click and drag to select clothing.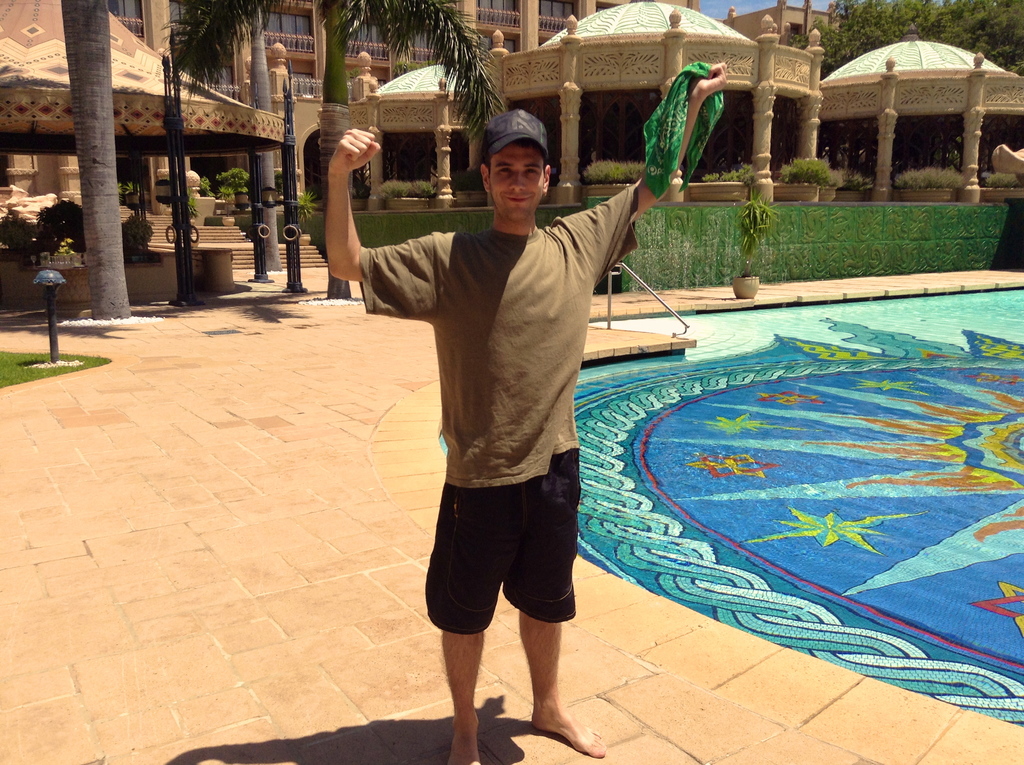
Selection: detection(358, 123, 623, 661).
